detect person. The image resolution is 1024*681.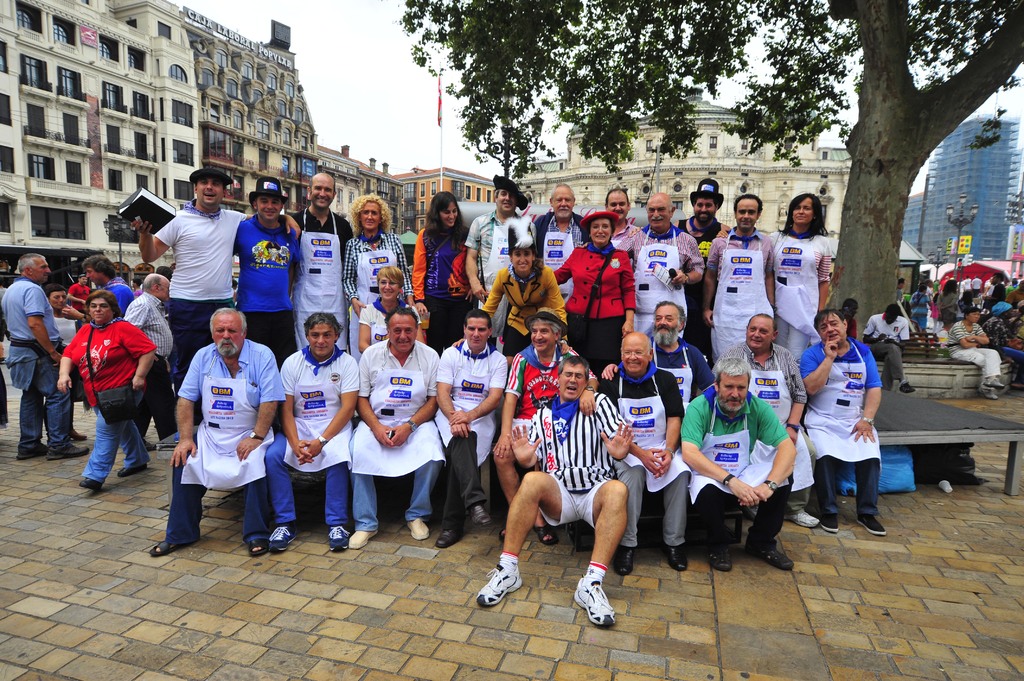
{"x1": 0, "y1": 246, "x2": 87, "y2": 450}.
